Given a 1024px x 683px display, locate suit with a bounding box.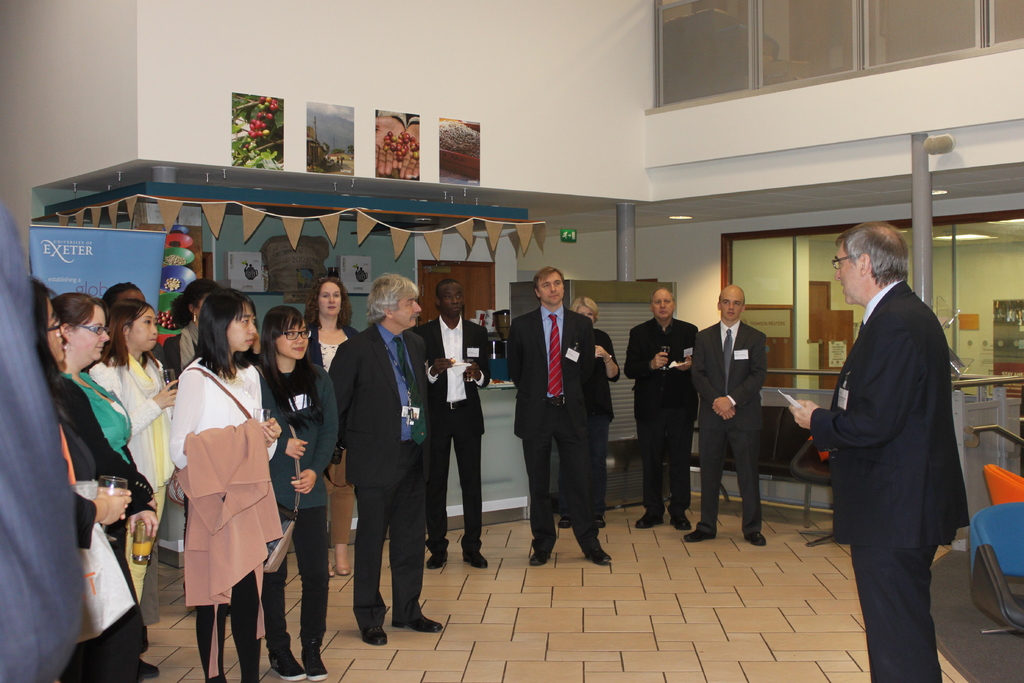
Located: [x1=507, y1=304, x2=596, y2=545].
